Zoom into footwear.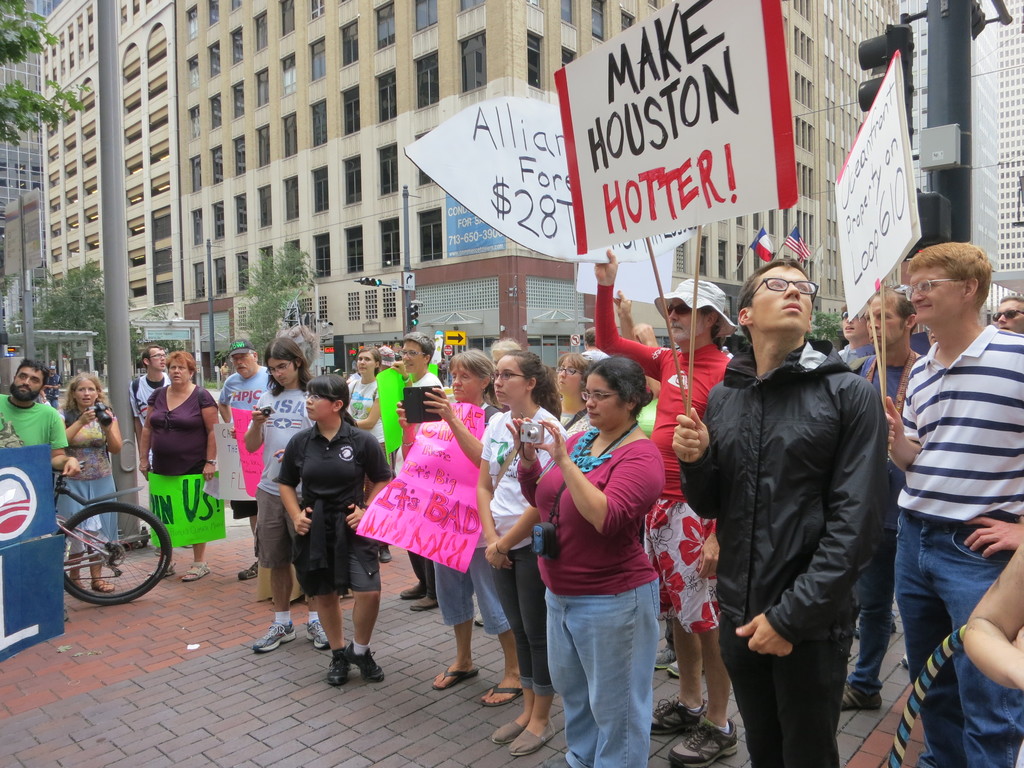
Zoom target: crop(495, 712, 540, 746).
